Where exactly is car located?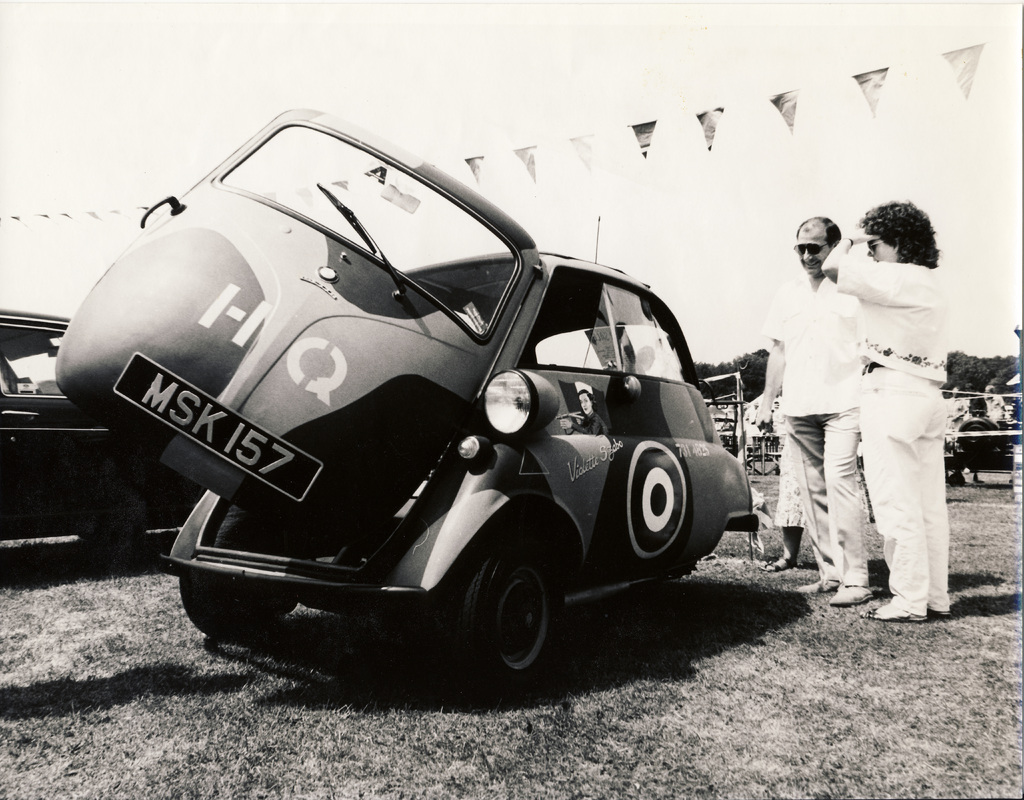
Its bounding box is bbox=(52, 102, 759, 687).
